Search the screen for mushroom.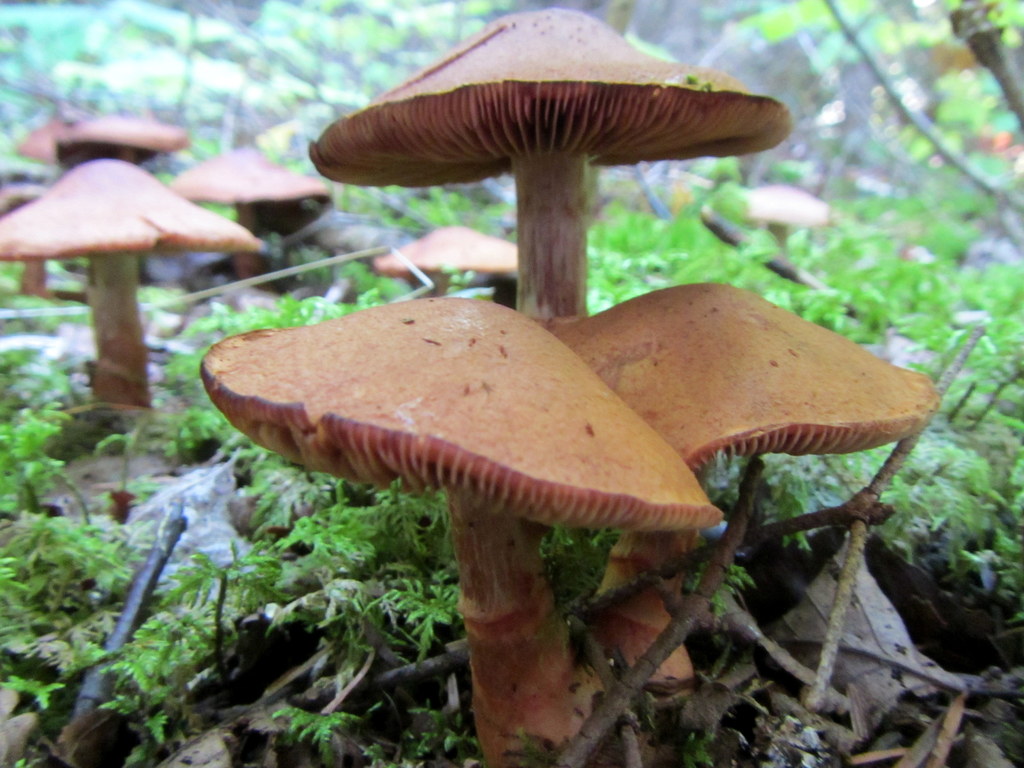
Found at 374/222/525/299.
